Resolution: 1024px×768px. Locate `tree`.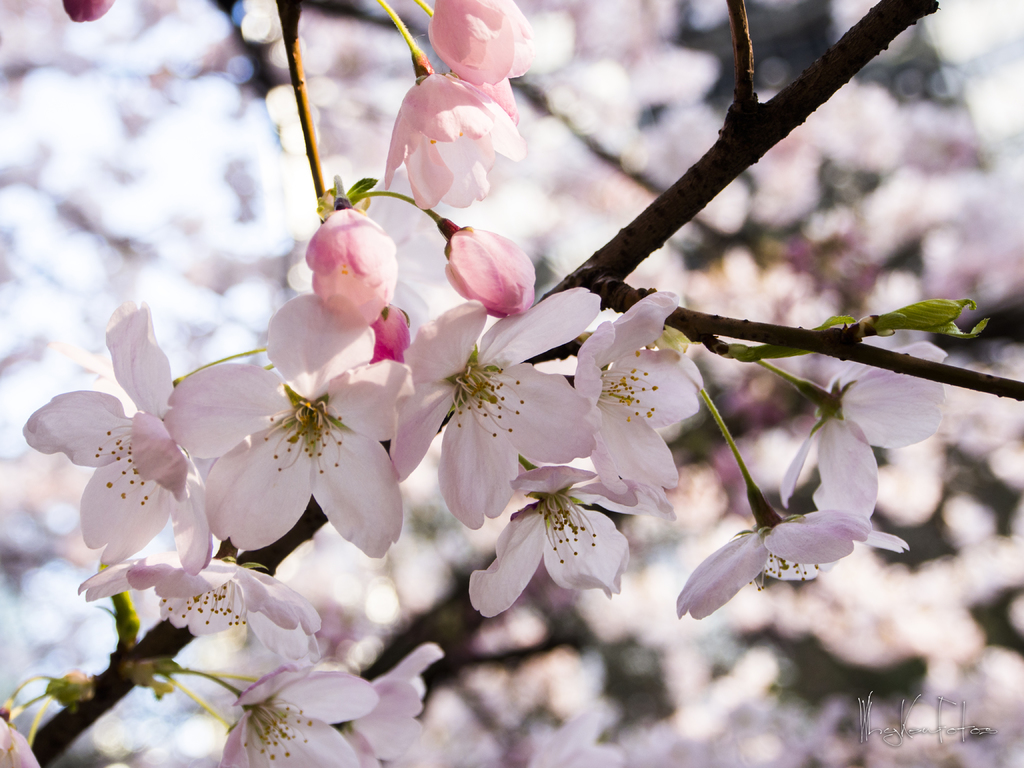
0 0 1023 767.
